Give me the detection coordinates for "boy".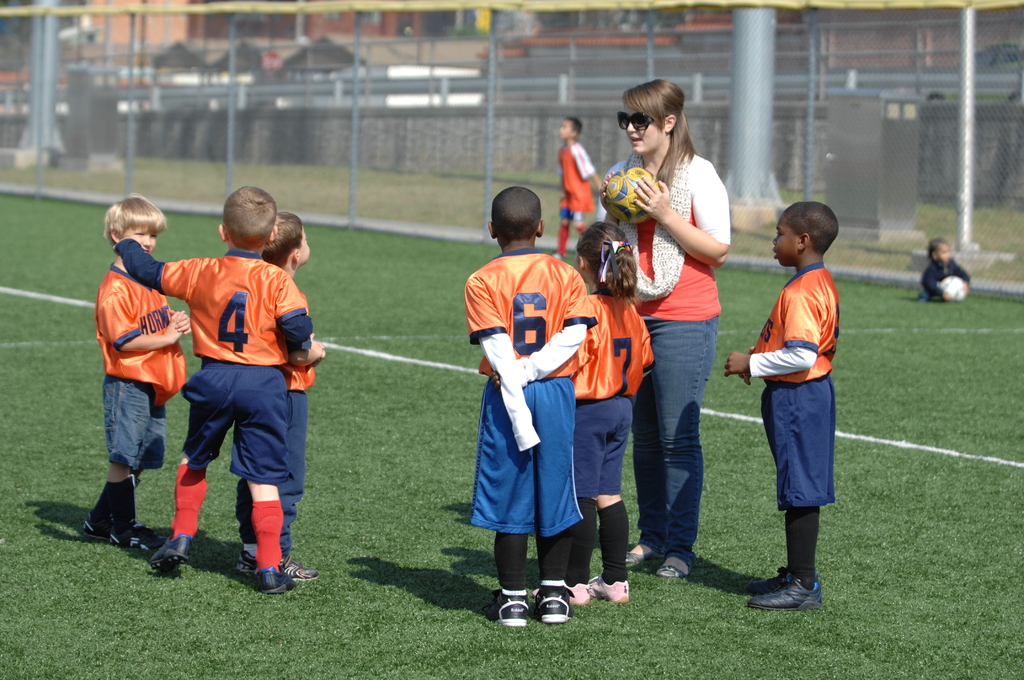
(left=723, top=200, right=840, bottom=615).
